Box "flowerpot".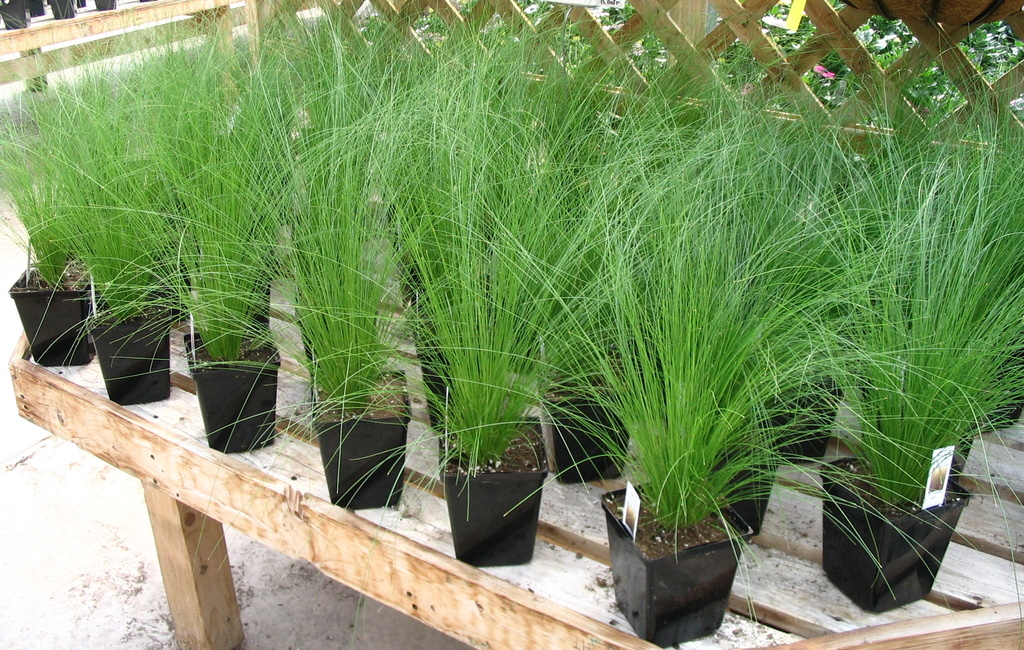
box(98, 304, 173, 403).
